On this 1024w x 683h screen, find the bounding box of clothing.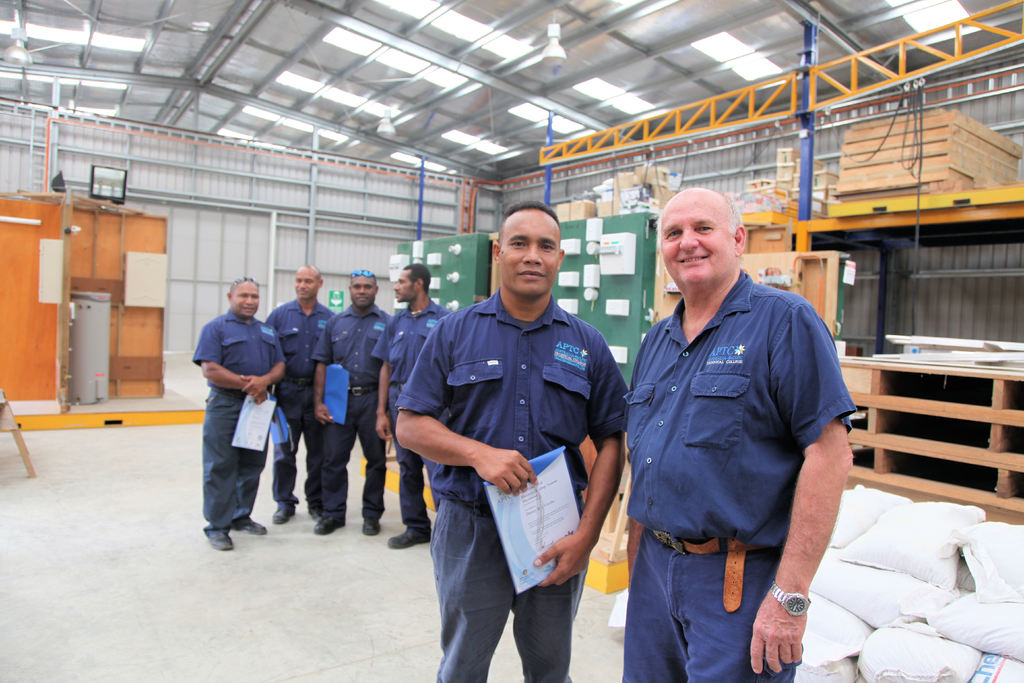
Bounding box: {"x1": 393, "y1": 292, "x2": 632, "y2": 494}.
